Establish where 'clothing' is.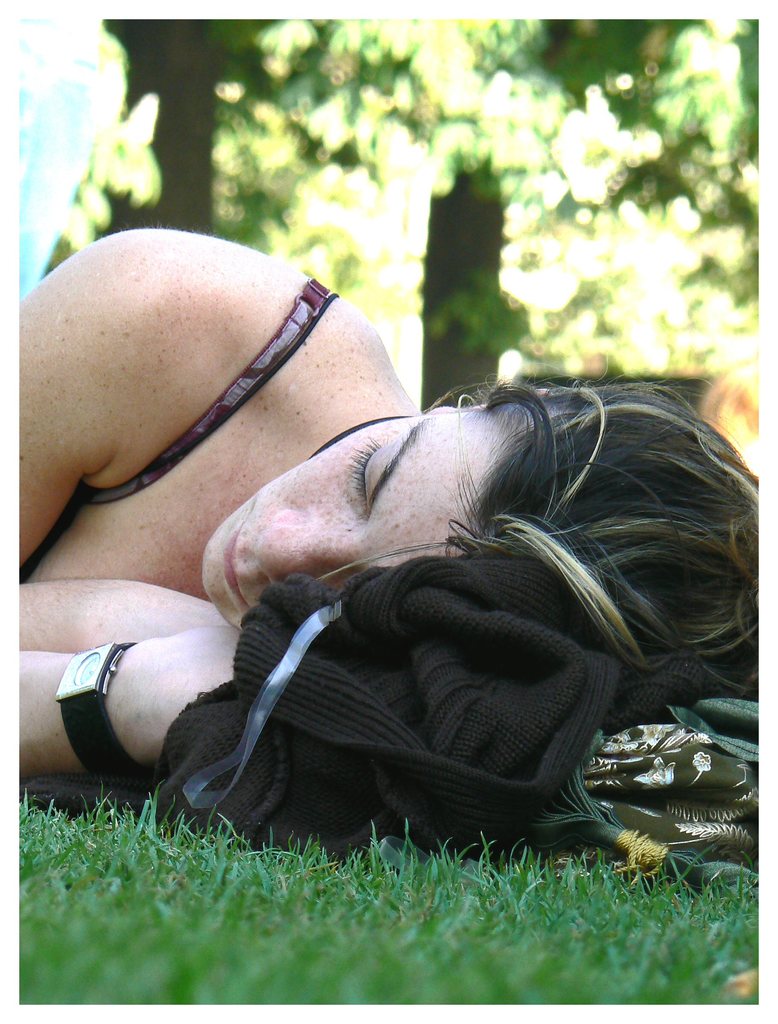
Established at pyautogui.locateOnScreen(14, 545, 738, 864).
